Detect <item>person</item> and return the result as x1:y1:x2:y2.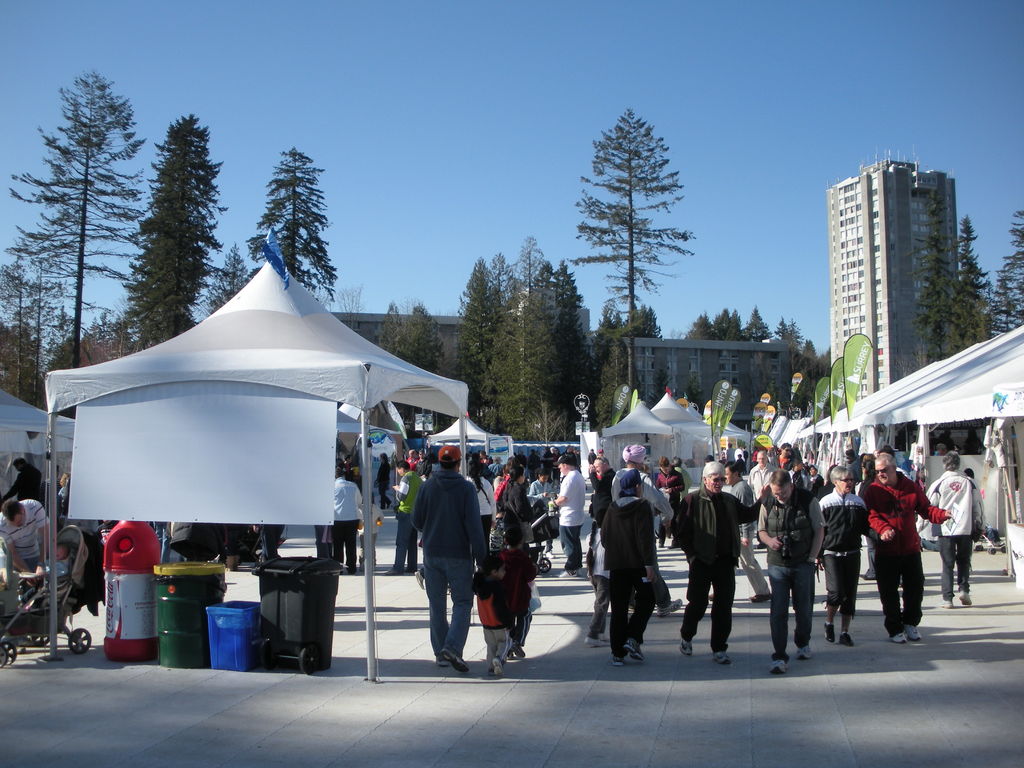
664:450:767:666.
